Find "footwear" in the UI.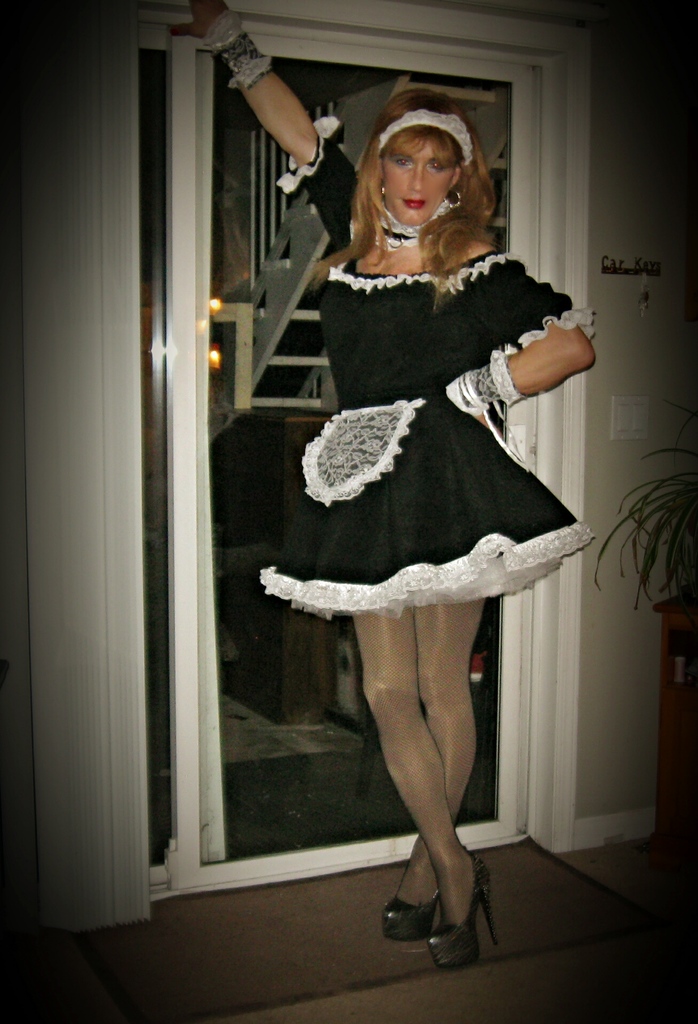
UI element at pyautogui.locateOnScreen(431, 856, 498, 972).
